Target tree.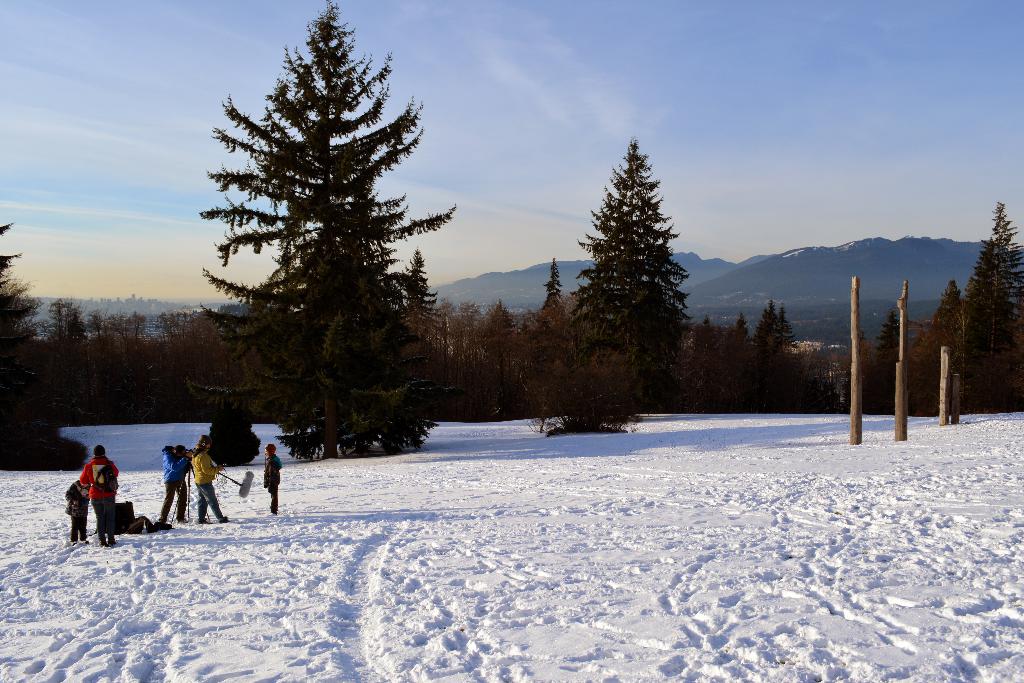
Target region: <bbox>567, 131, 700, 397</bbox>.
